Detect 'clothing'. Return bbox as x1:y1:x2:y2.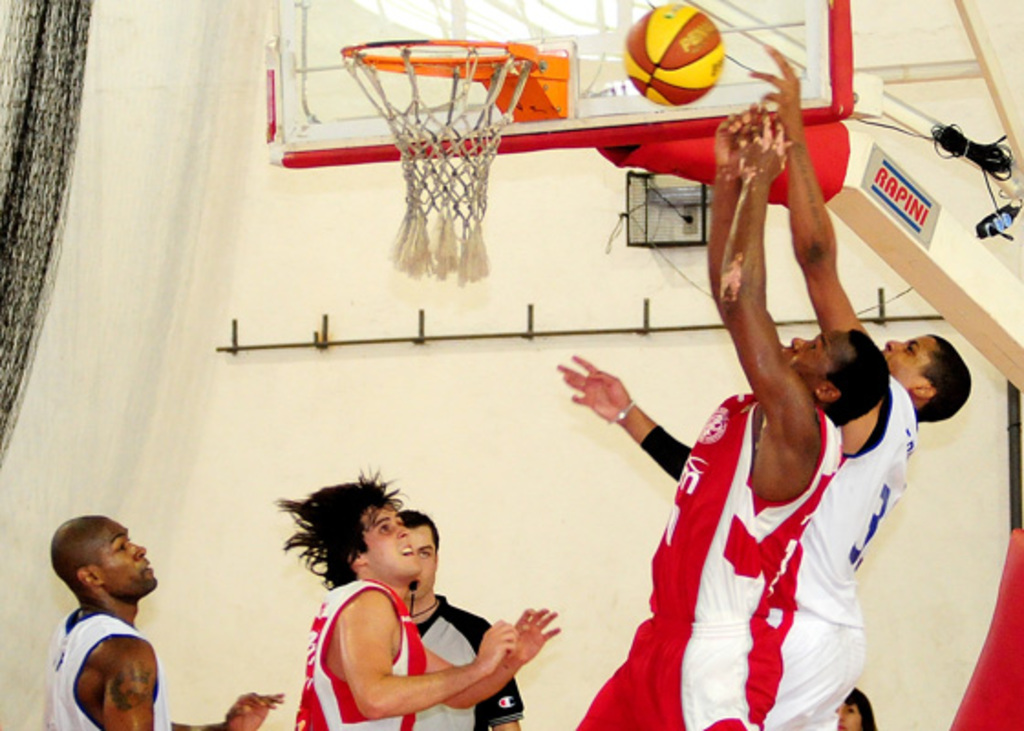
574:387:841:729.
